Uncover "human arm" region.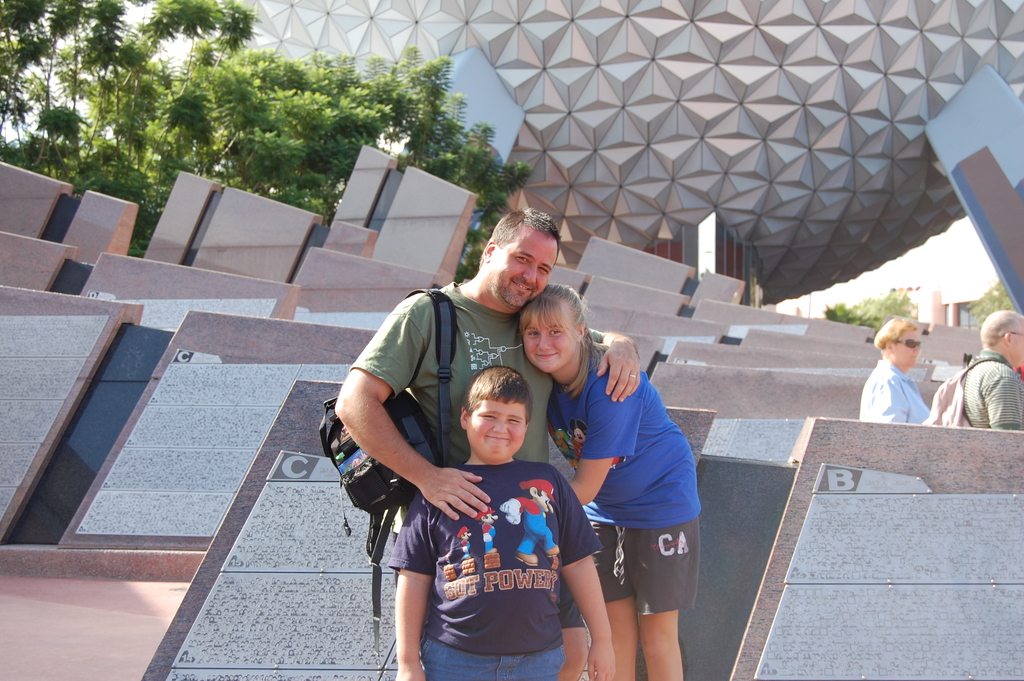
Uncovered: (left=869, top=370, right=917, bottom=430).
